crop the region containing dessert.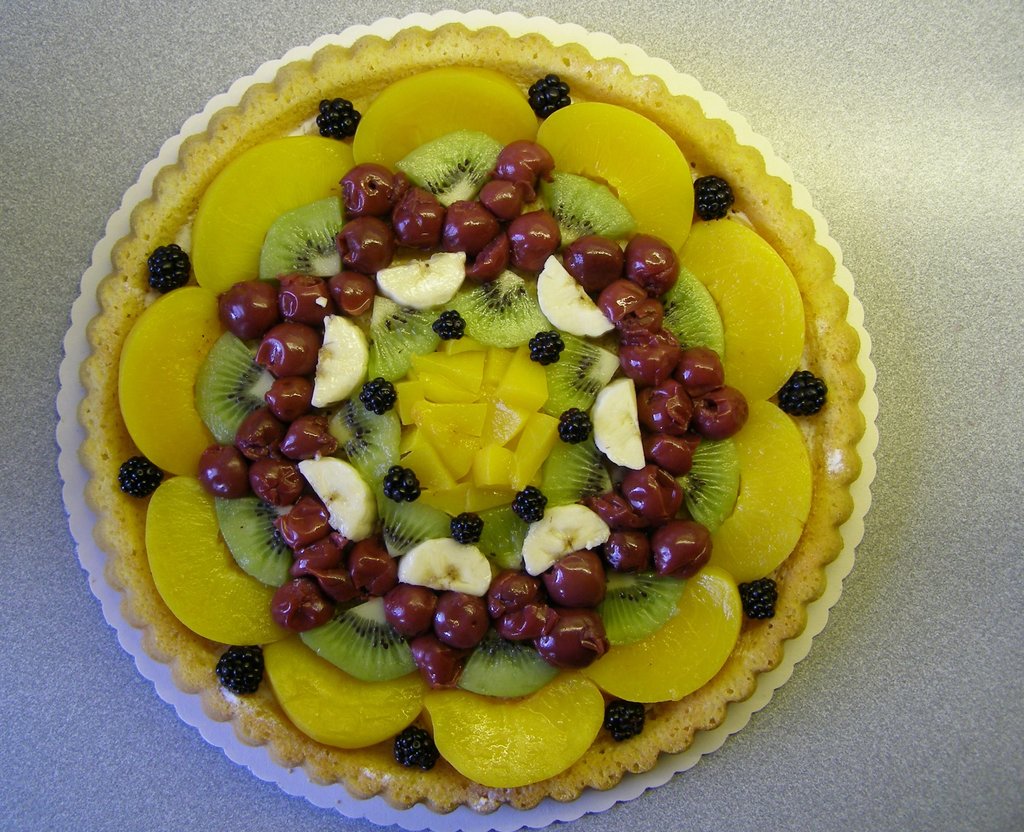
Crop region: [left=28, top=2, right=903, bottom=831].
